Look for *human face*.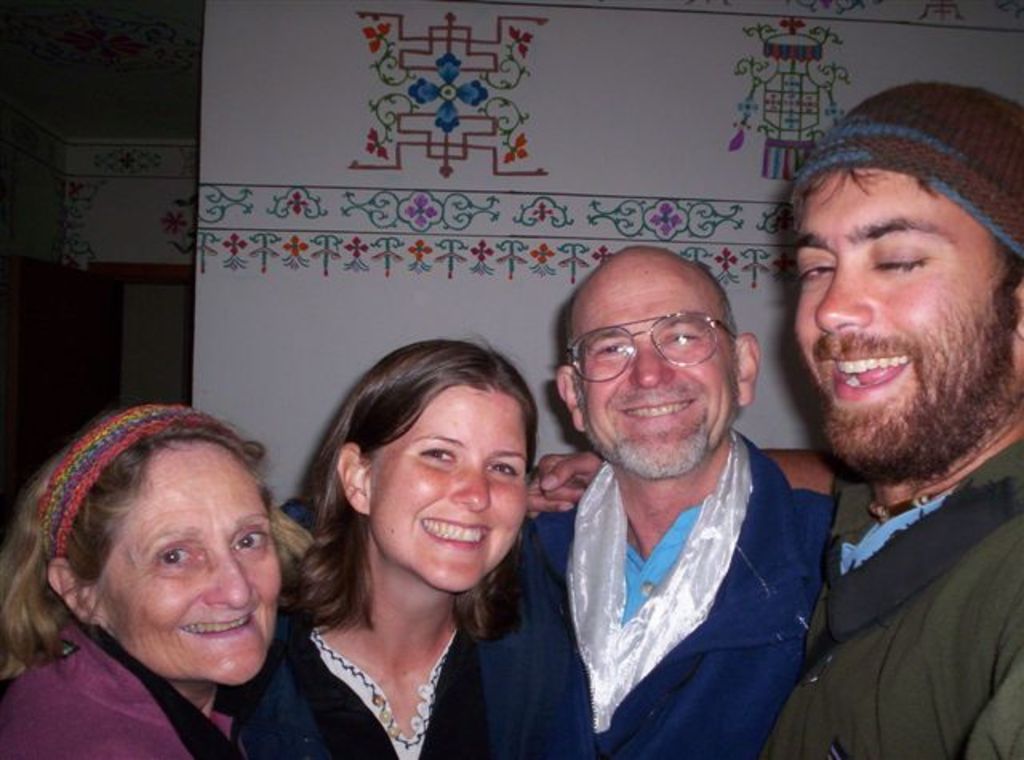
Found: {"x1": 790, "y1": 166, "x2": 1005, "y2": 475}.
